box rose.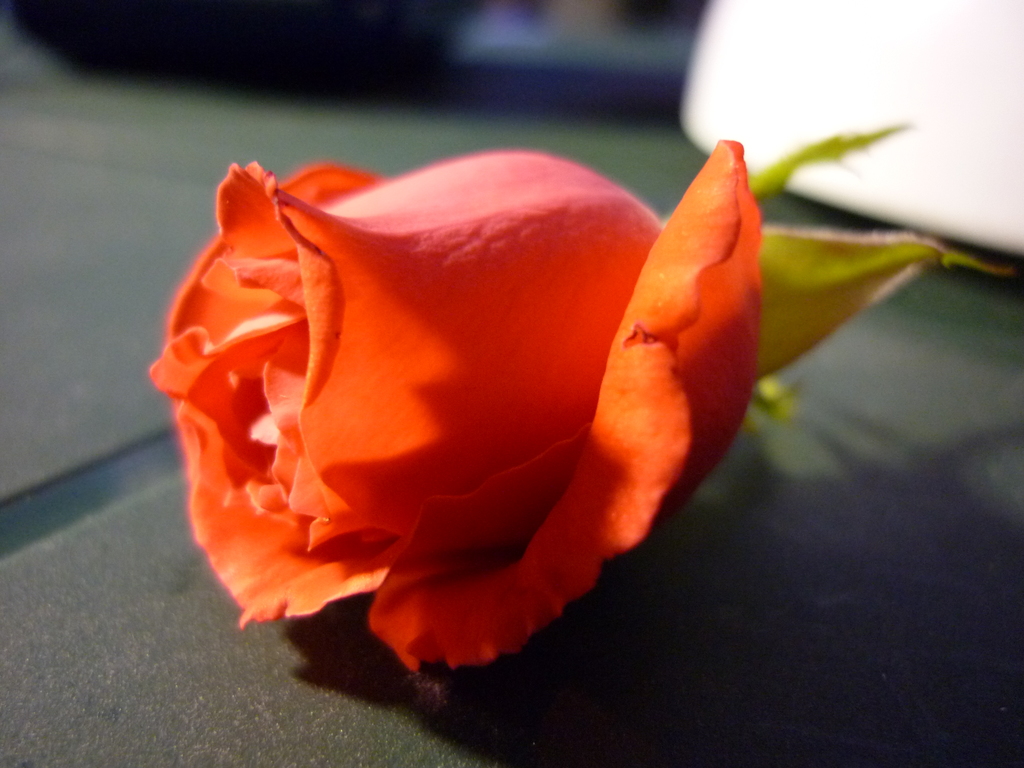
[x1=143, y1=136, x2=764, y2=678].
